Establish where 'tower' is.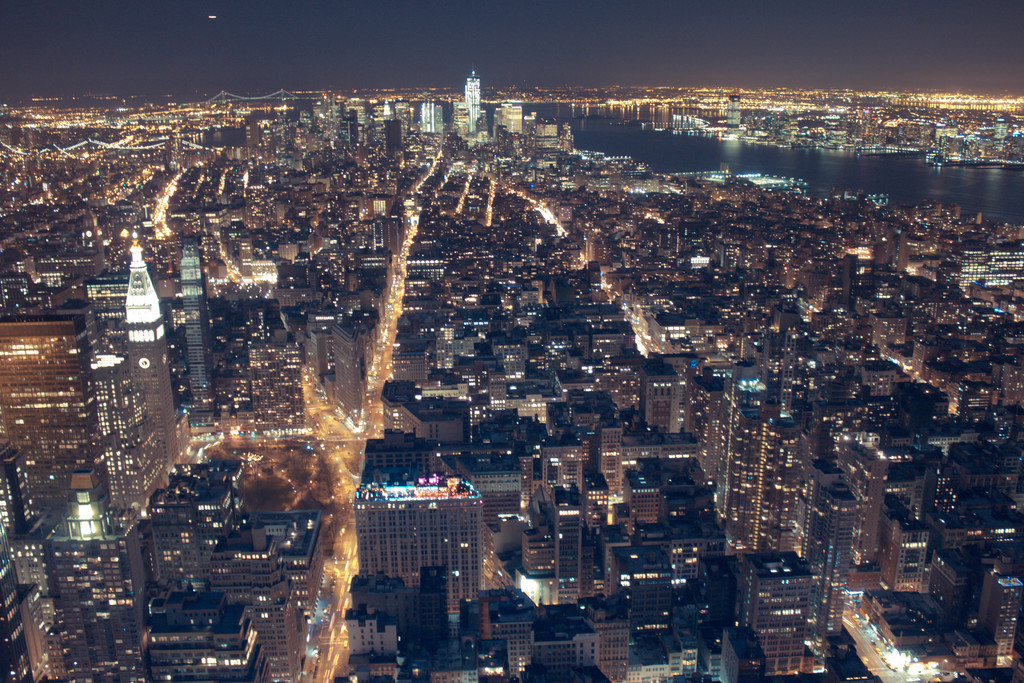
Established at box=[465, 60, 479, 131].
